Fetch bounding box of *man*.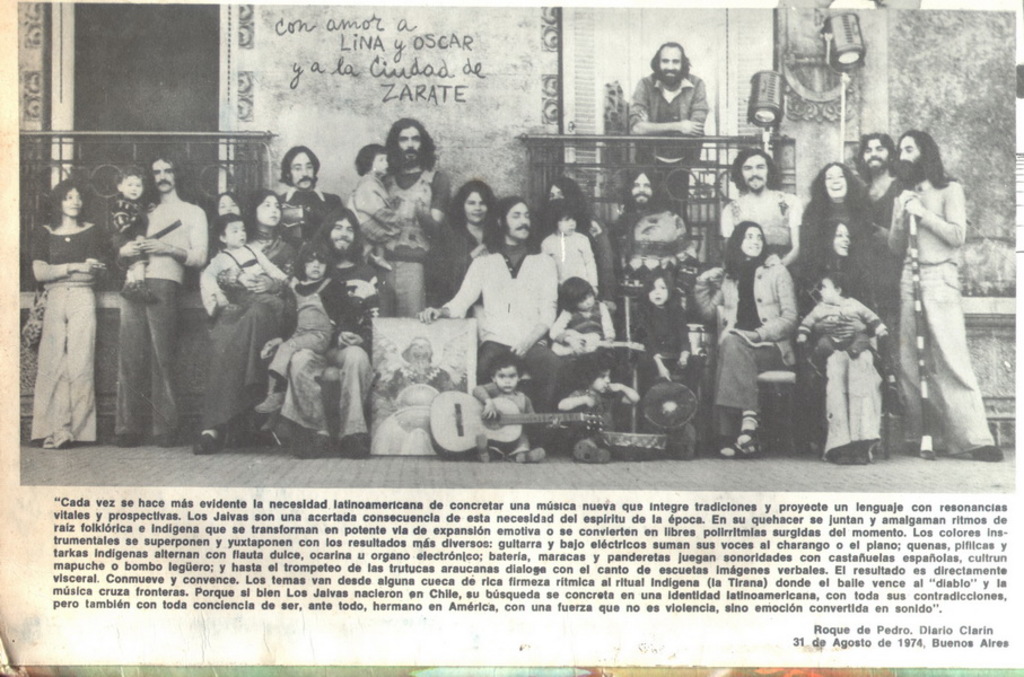
Bbox: x1=272 y1=143 x2=343 y2=262.
